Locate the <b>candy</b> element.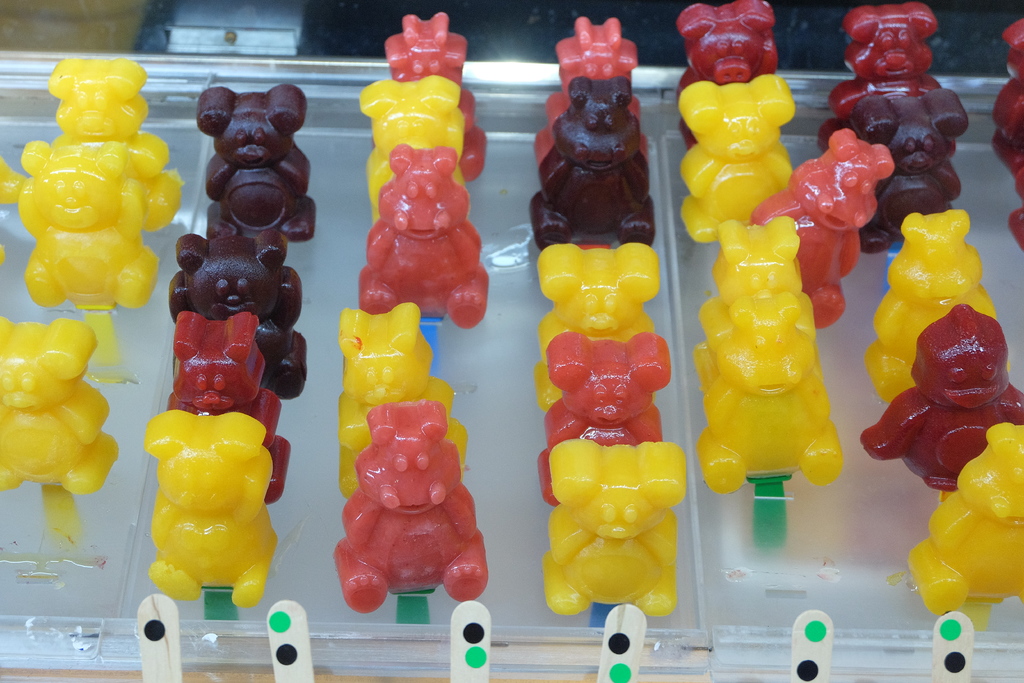
Element bbox: bbox(0, 0, 1023, 634).
